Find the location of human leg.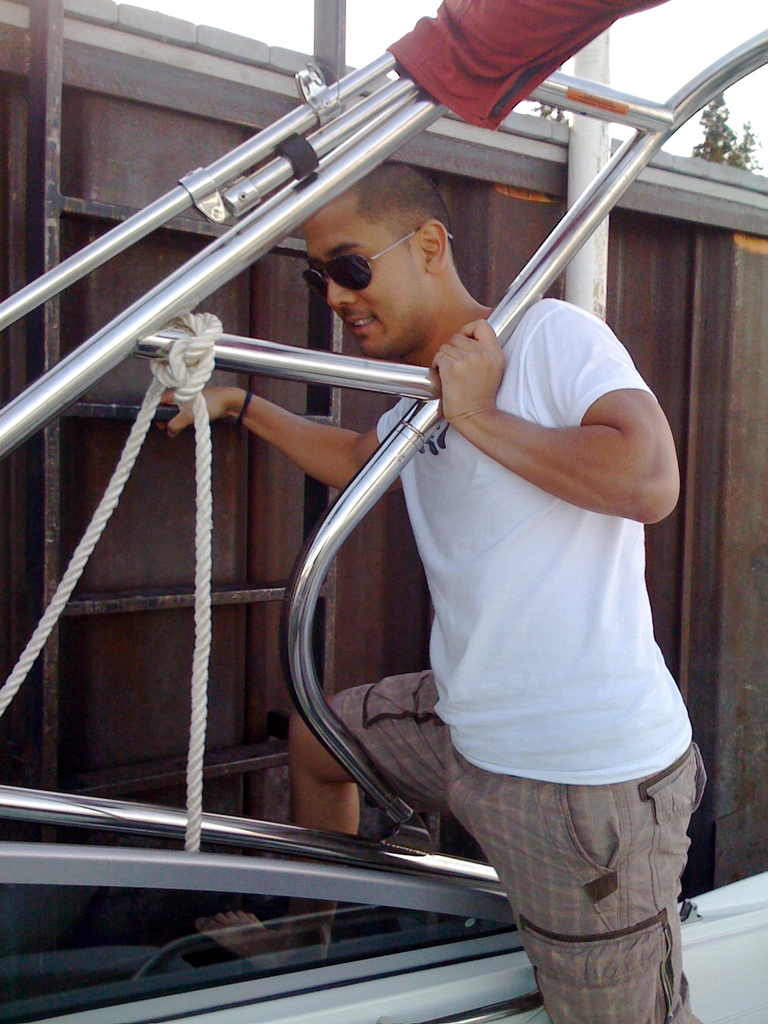
Location: (429,739,714,1017).
